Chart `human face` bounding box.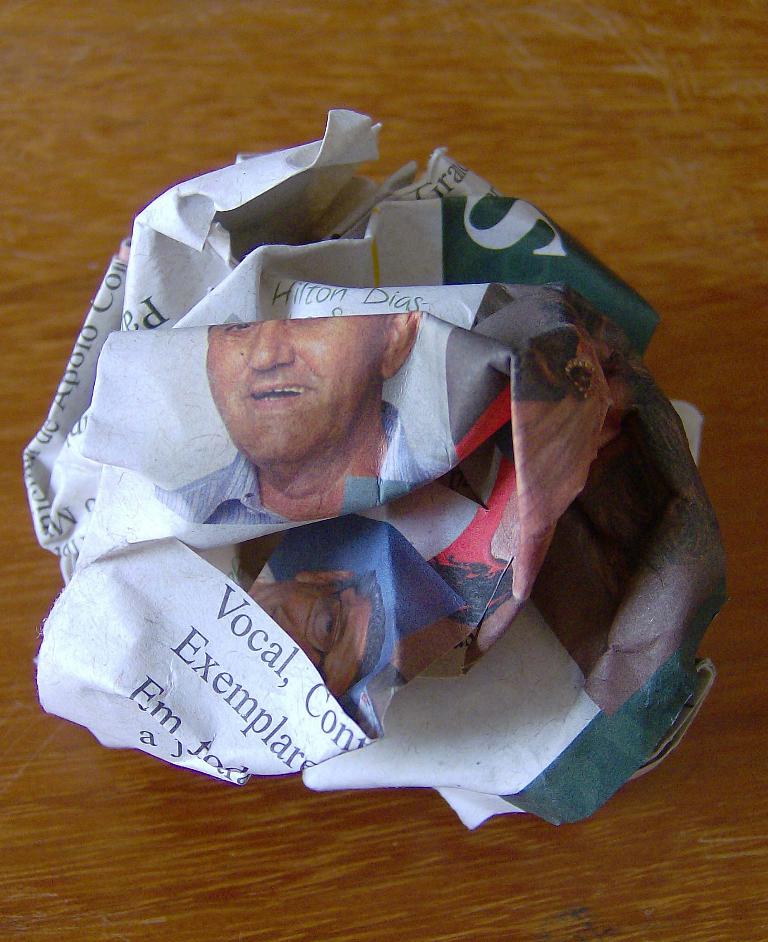
Charted: [252, 583, 333, 661].
